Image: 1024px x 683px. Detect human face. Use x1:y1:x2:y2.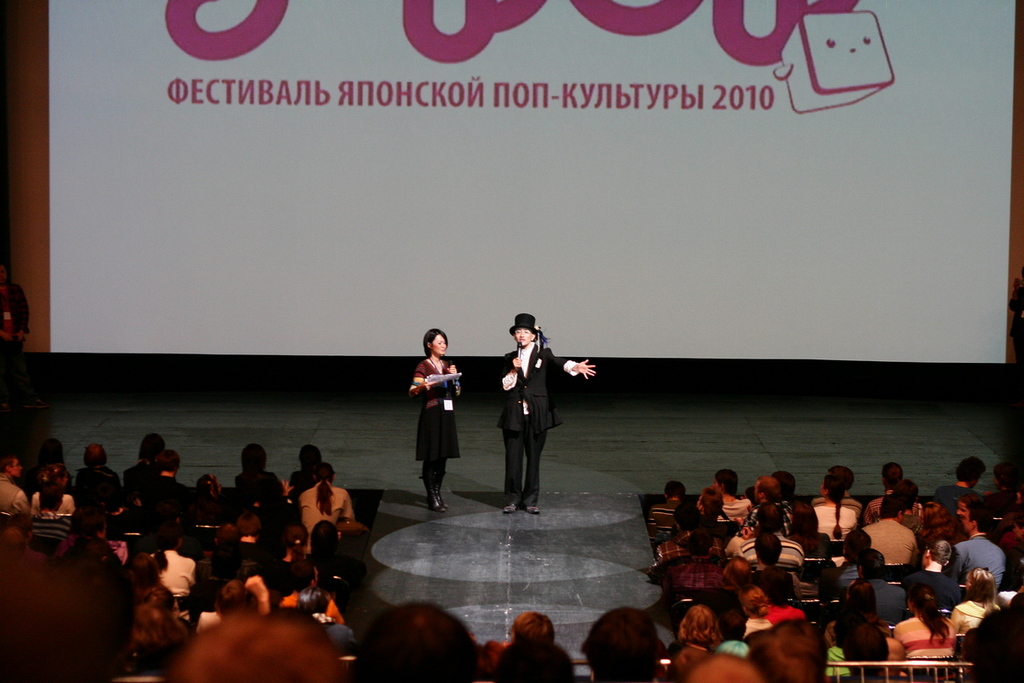
11:461:24:476.
